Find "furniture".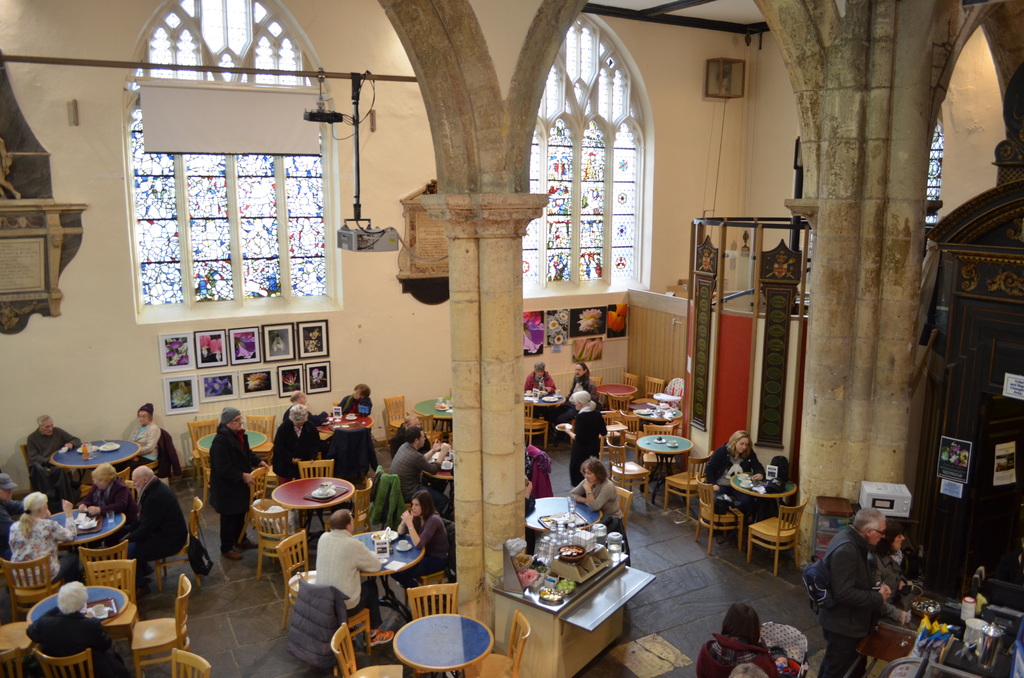
Rect(182, 416, 220, 485).
